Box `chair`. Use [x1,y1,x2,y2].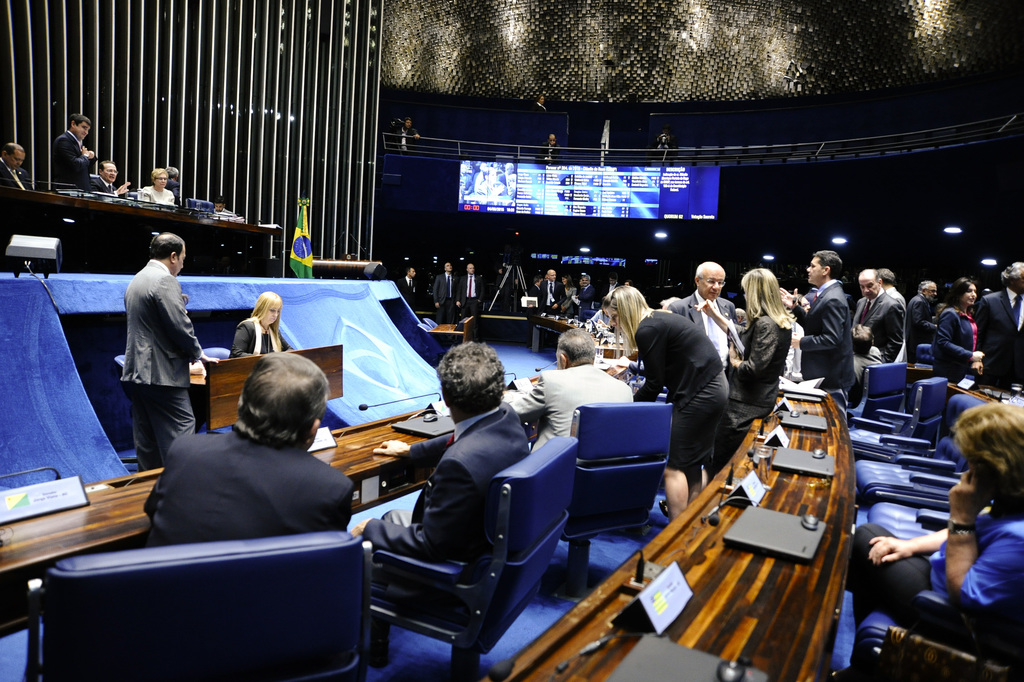
[183,200,214,216].
